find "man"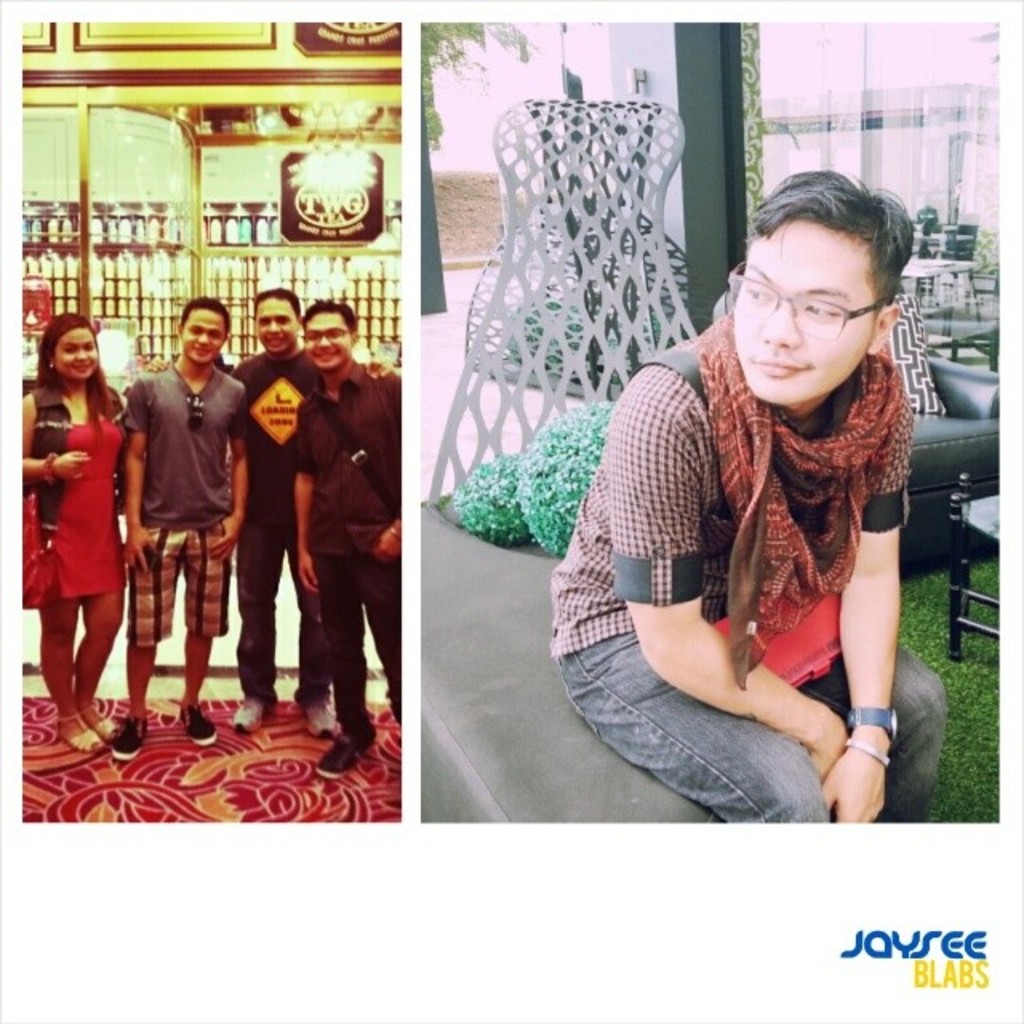
box(554, 168, 950, 827)
